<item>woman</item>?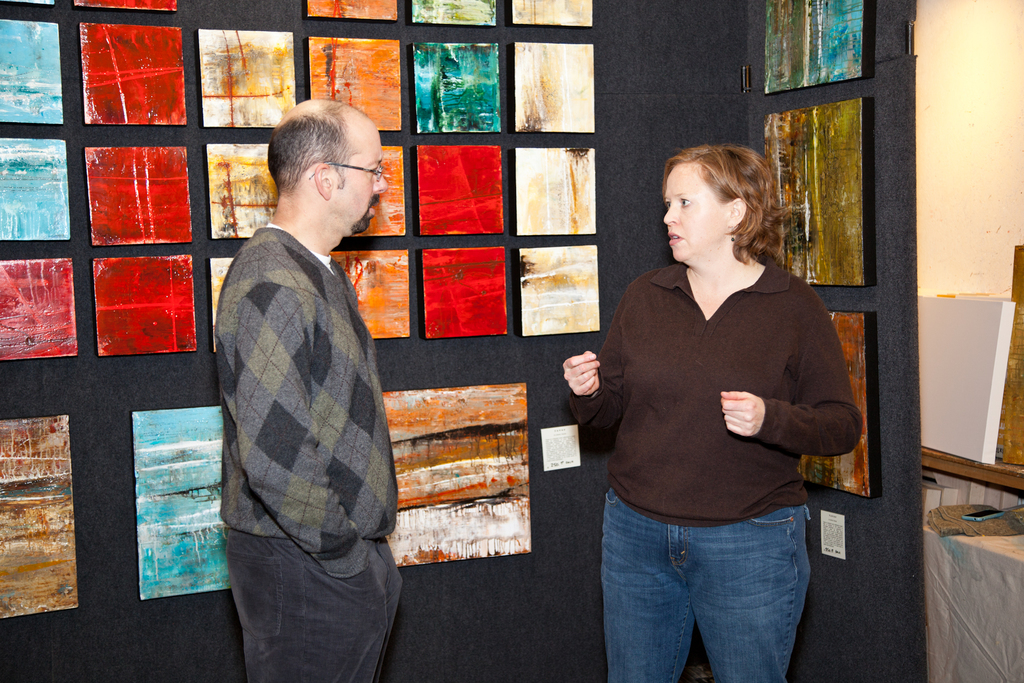
<region>566, 141, 865, 682</region>
